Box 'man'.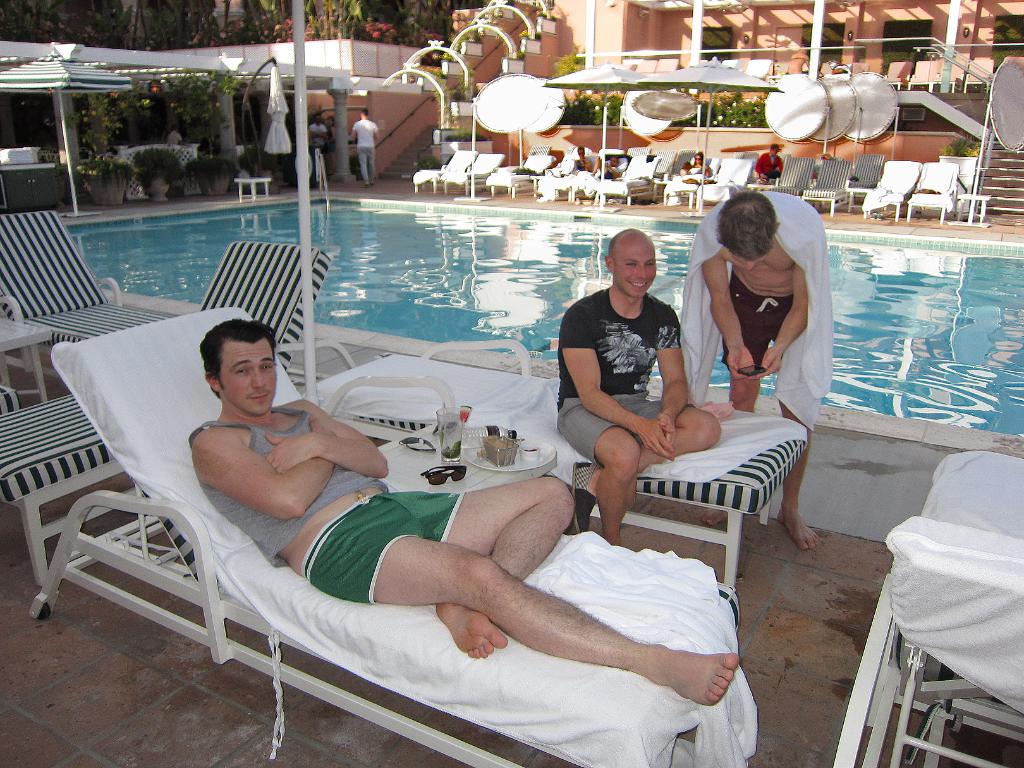
568,144,591,175.
